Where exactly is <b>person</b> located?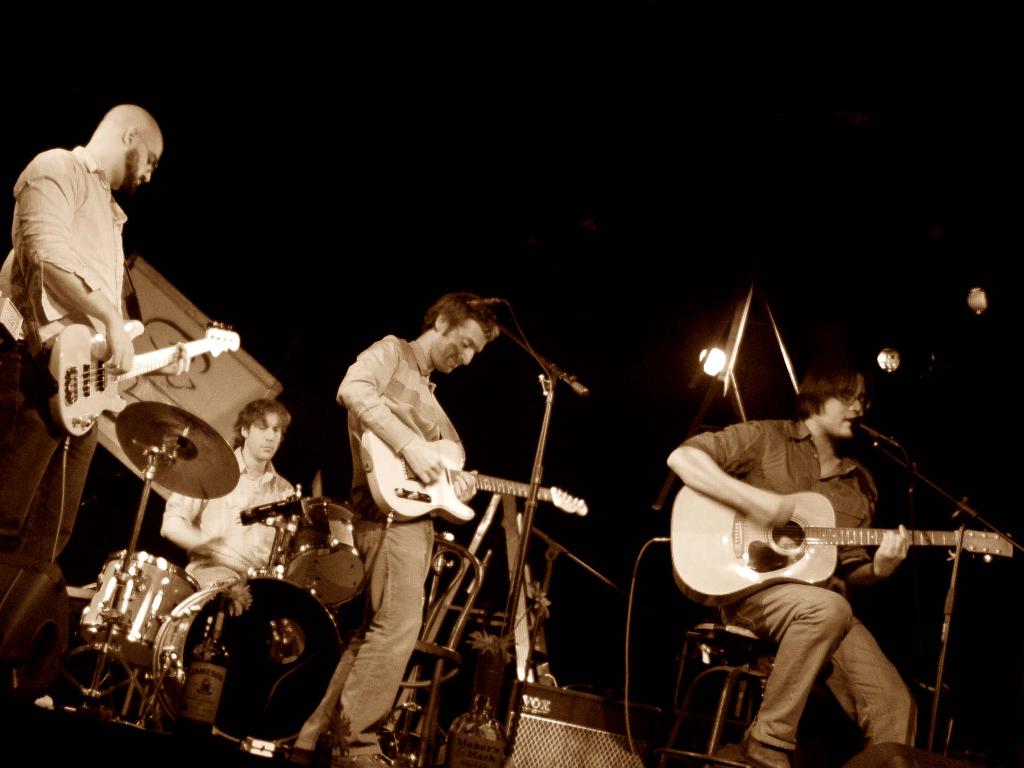
Its bounding box is locate(163, 392, 298, 601).
